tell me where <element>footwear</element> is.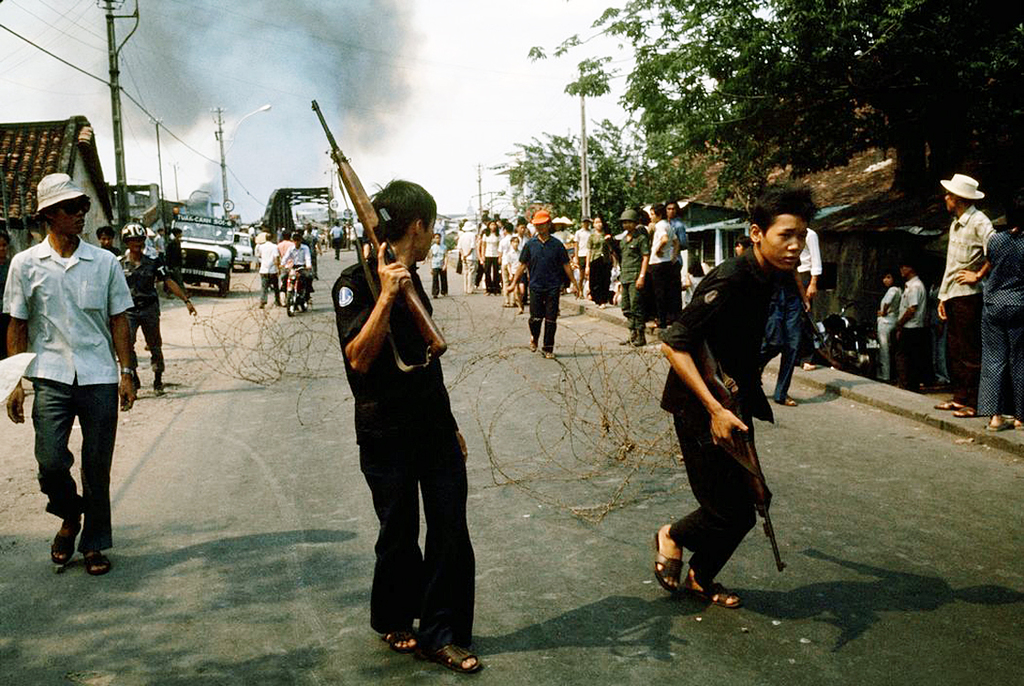
<element>footwear</element> is at (677,575,745,606).
